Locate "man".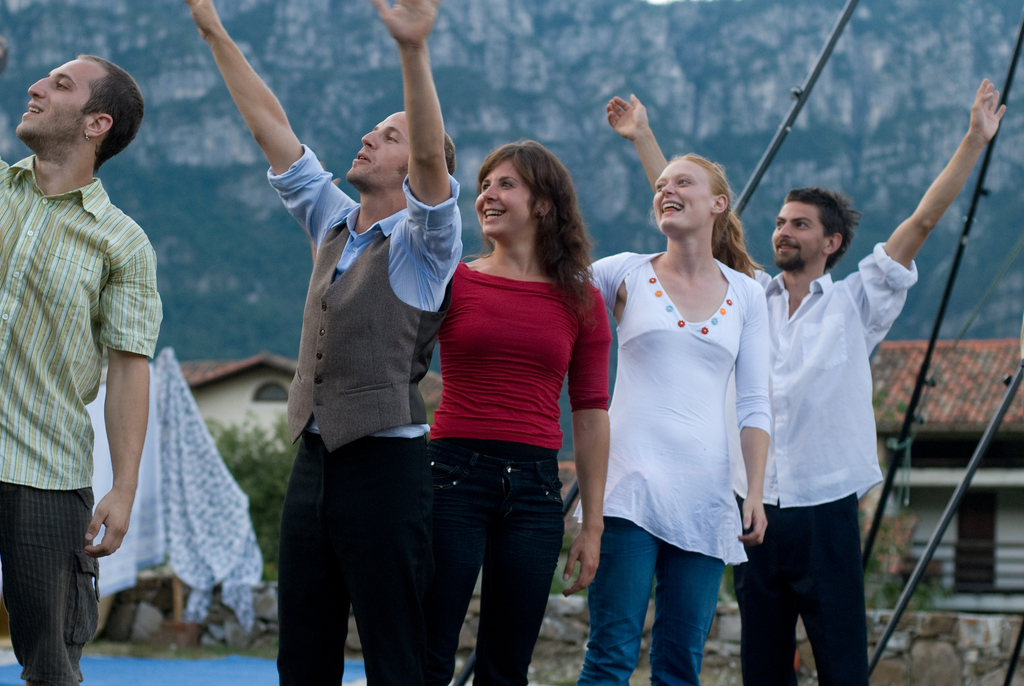
Bounding box: 1, 1, 185, 683.
